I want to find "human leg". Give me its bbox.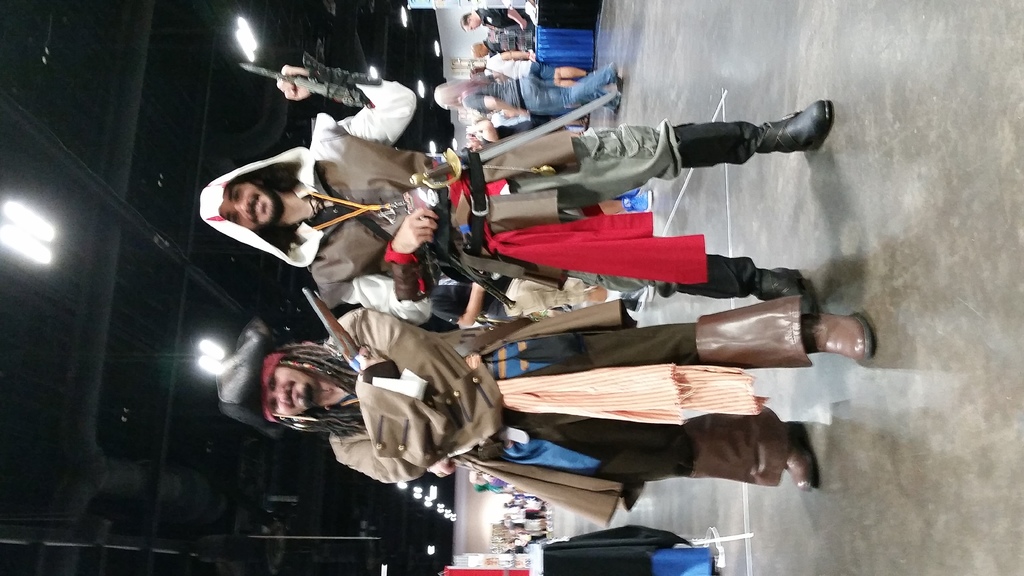
(527, 58, 589, 81).
